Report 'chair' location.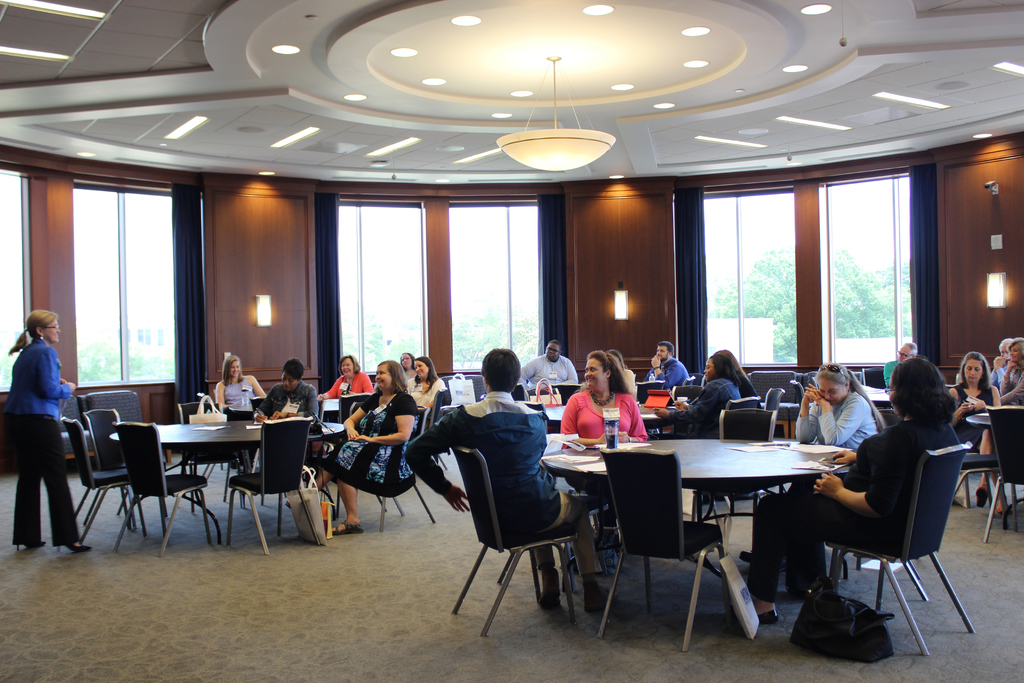
Report: x1=765 y1=386 x2=781 y2=429.
